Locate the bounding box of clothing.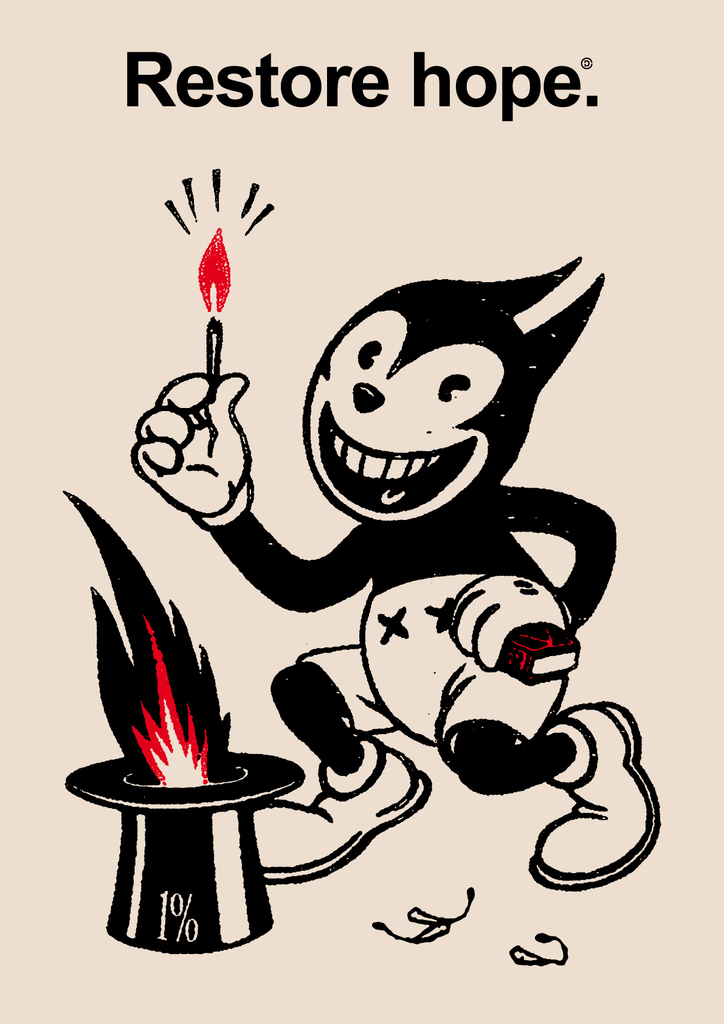
Bounding box: (left=302, top=575, right=565, bottom=758).
